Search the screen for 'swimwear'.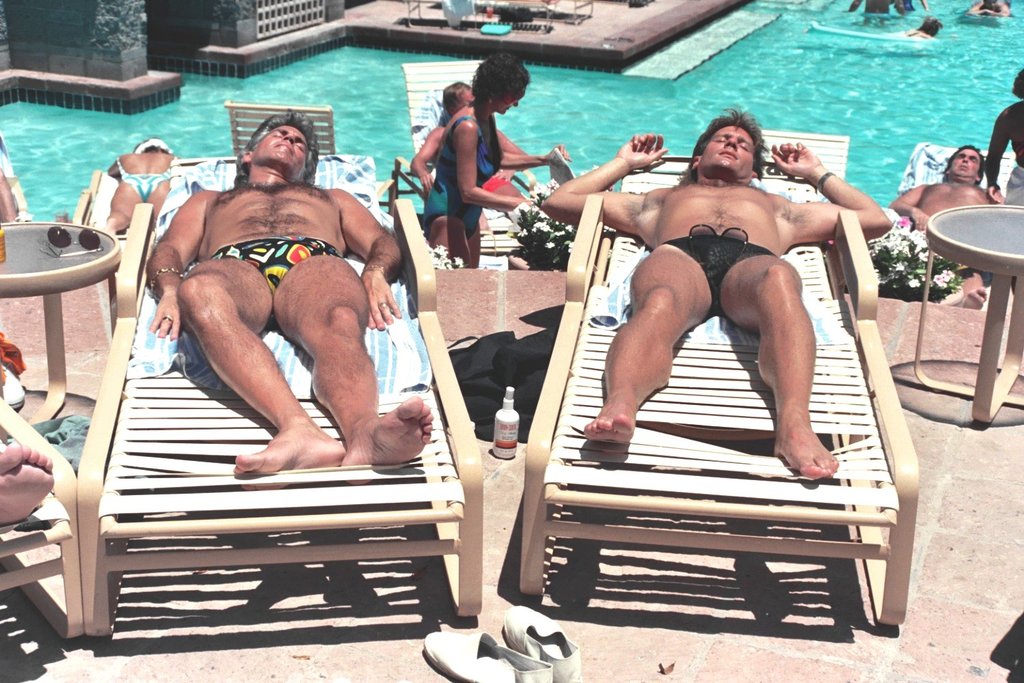
Found at 418 115 505 243.
